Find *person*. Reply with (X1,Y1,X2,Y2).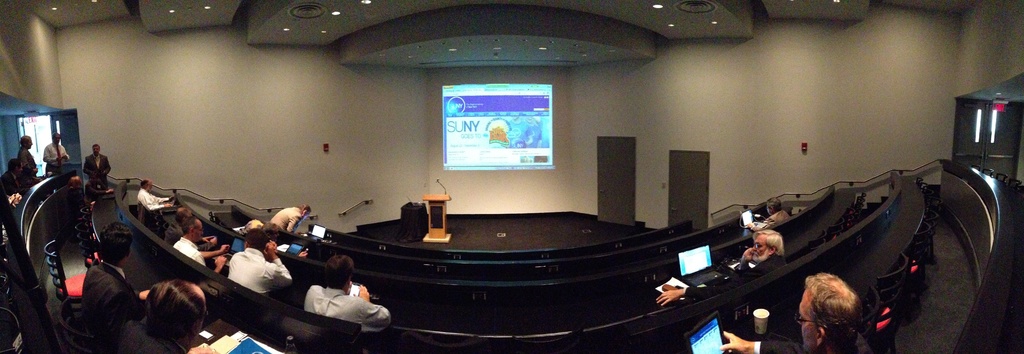
(273,201,311,232).
